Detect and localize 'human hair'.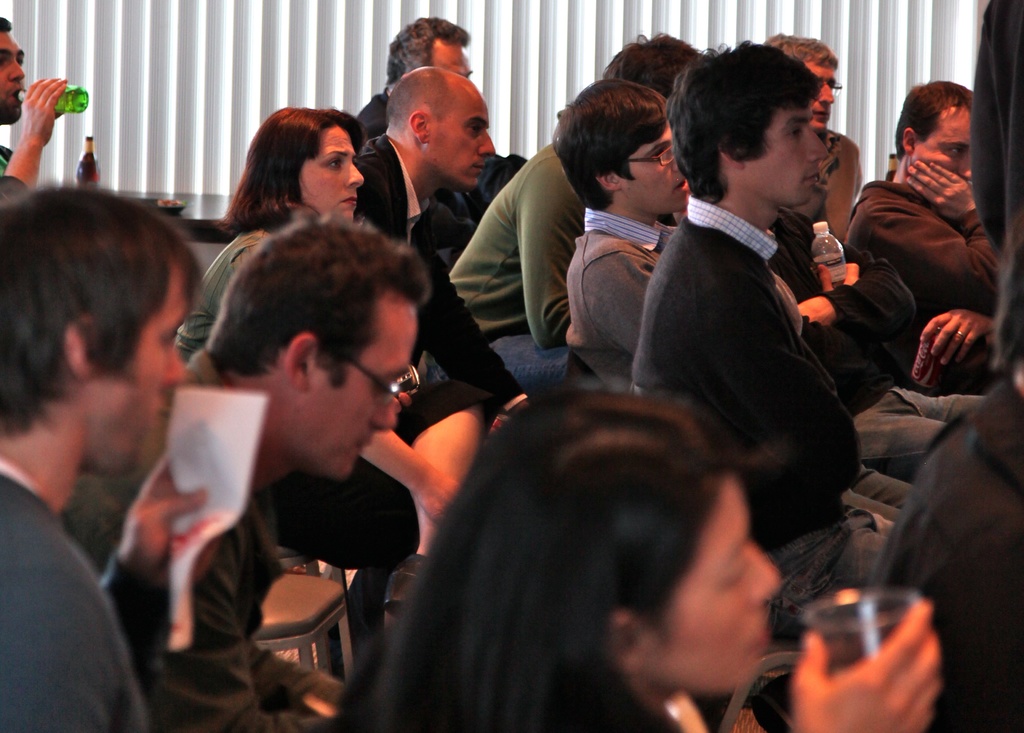
Localized at locate(893, 79, 972, 156).
